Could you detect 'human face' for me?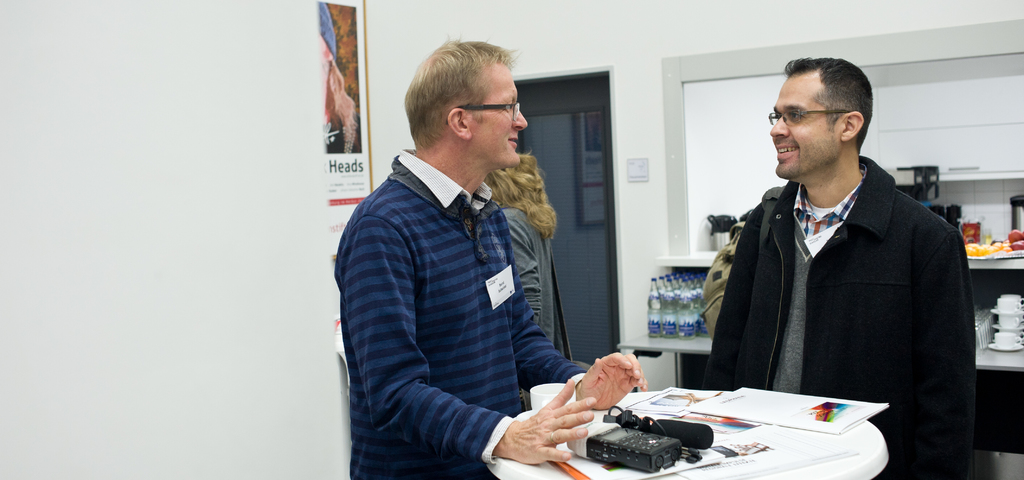
Detection result: 470, 70, 527, 169.
